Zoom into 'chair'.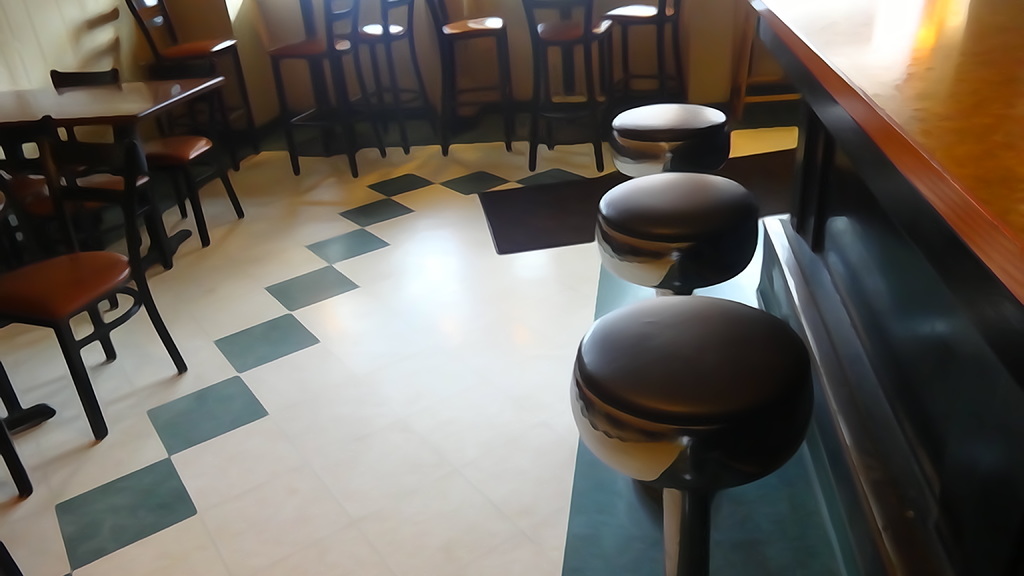
Zoom target: (left=124, top=0, right=253, bottom=158).
